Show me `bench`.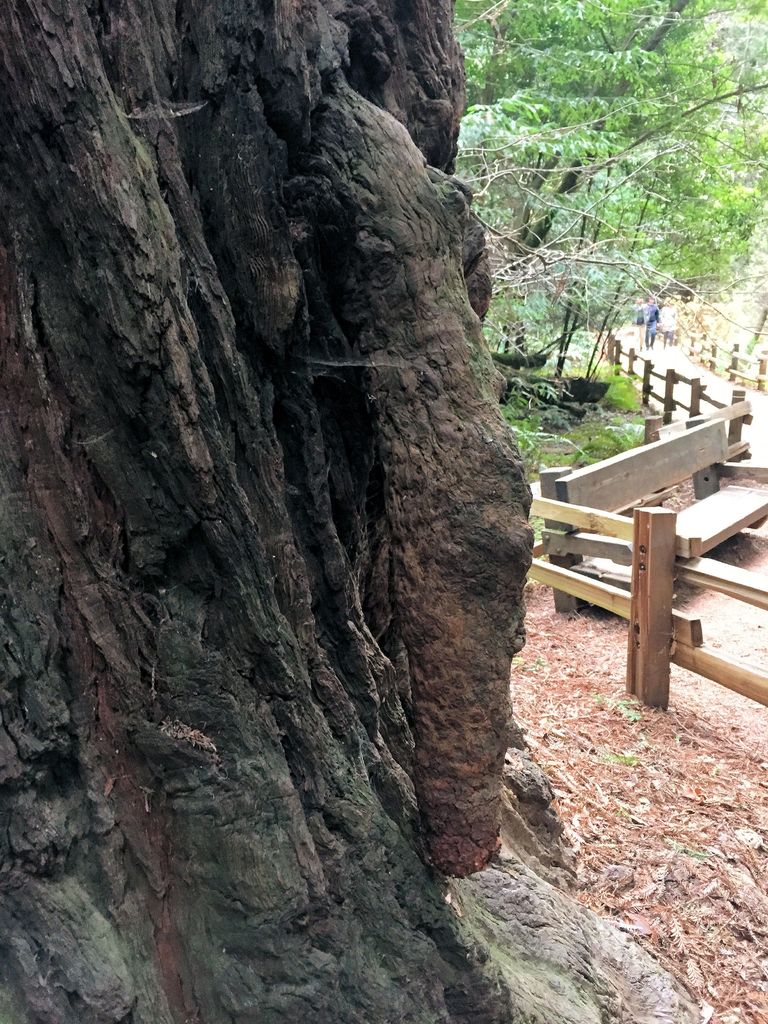
`bench` is here: crop(519, 409, 750, 730).
